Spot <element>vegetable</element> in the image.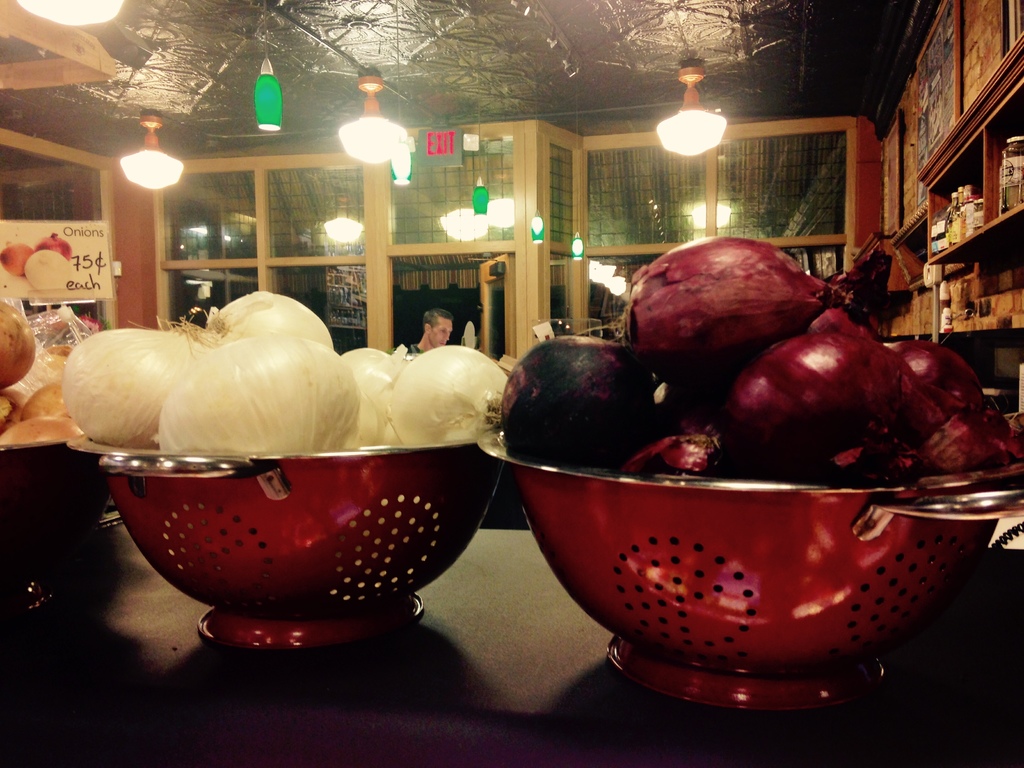
<element>vegetable</element> found at locate(893, 339, 991, 482).
